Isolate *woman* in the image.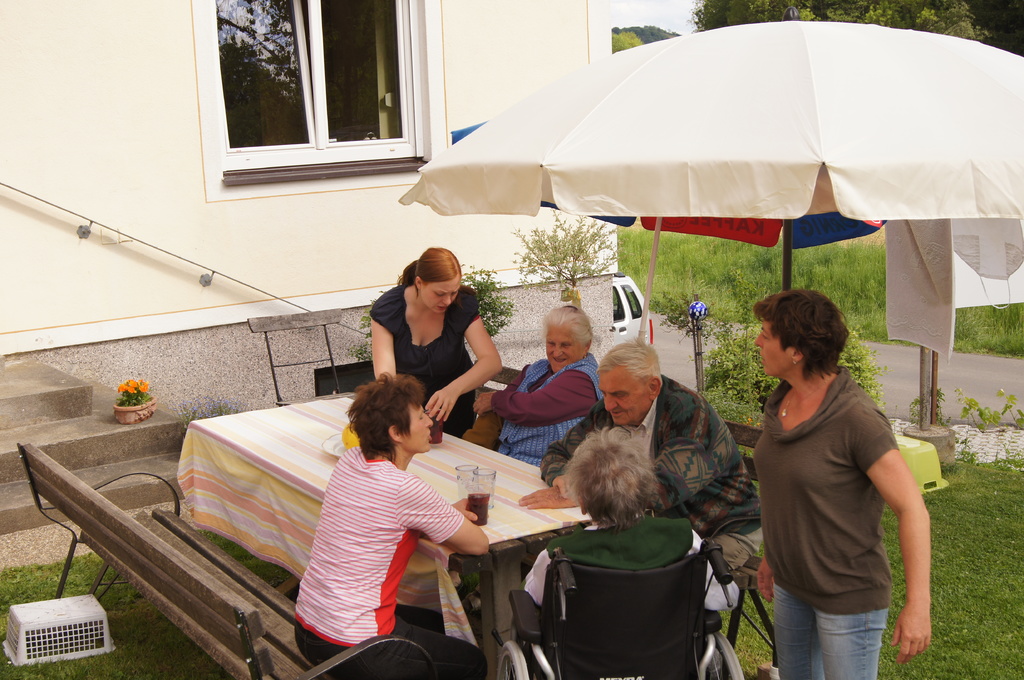
Isolated region: x1=471 y1=297 x2=605 y2=470.
